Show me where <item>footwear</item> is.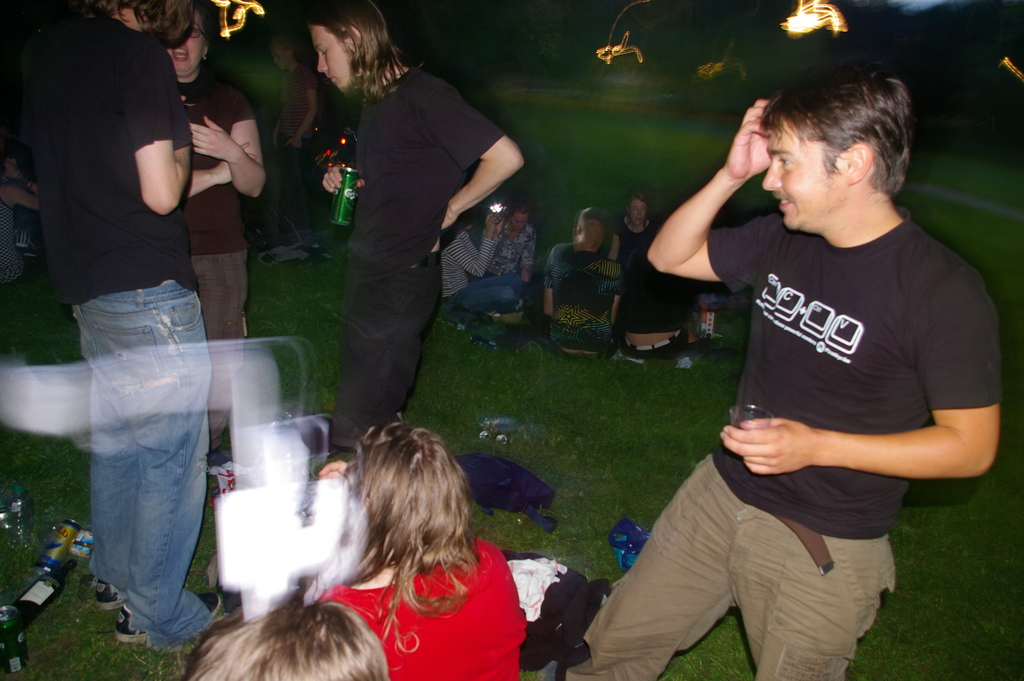
<item>footwear</item> is at [x1=120, y1=586, x2=227, y2=650].
